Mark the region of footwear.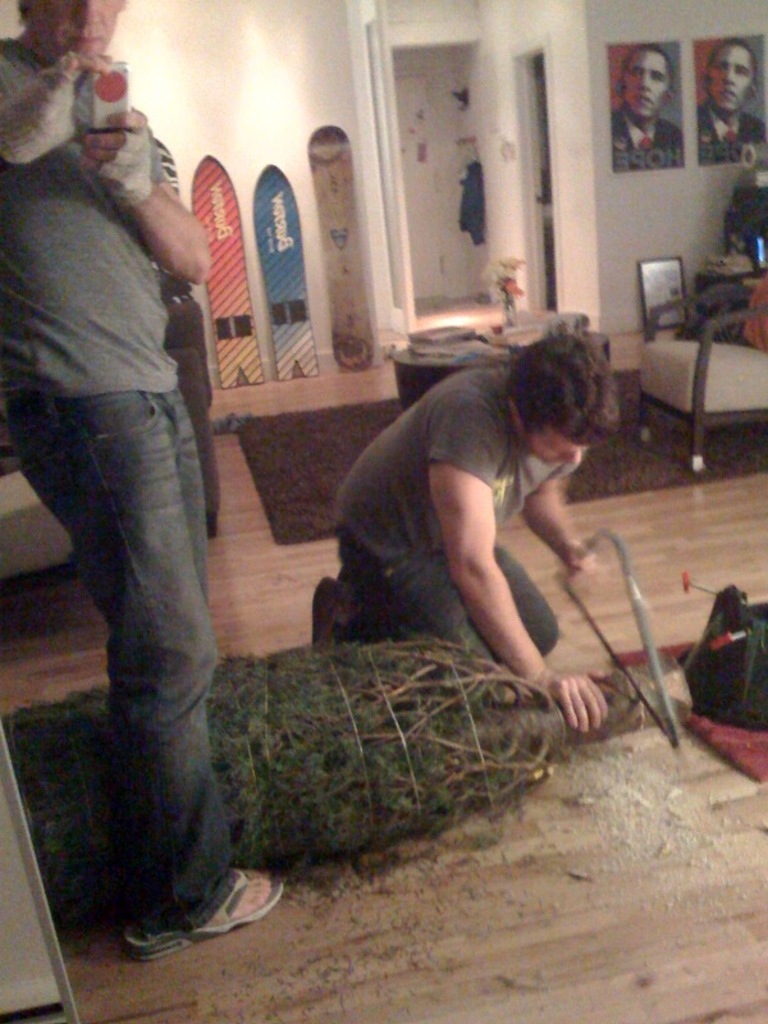
Region: detection(119, 867, 291, 963).
